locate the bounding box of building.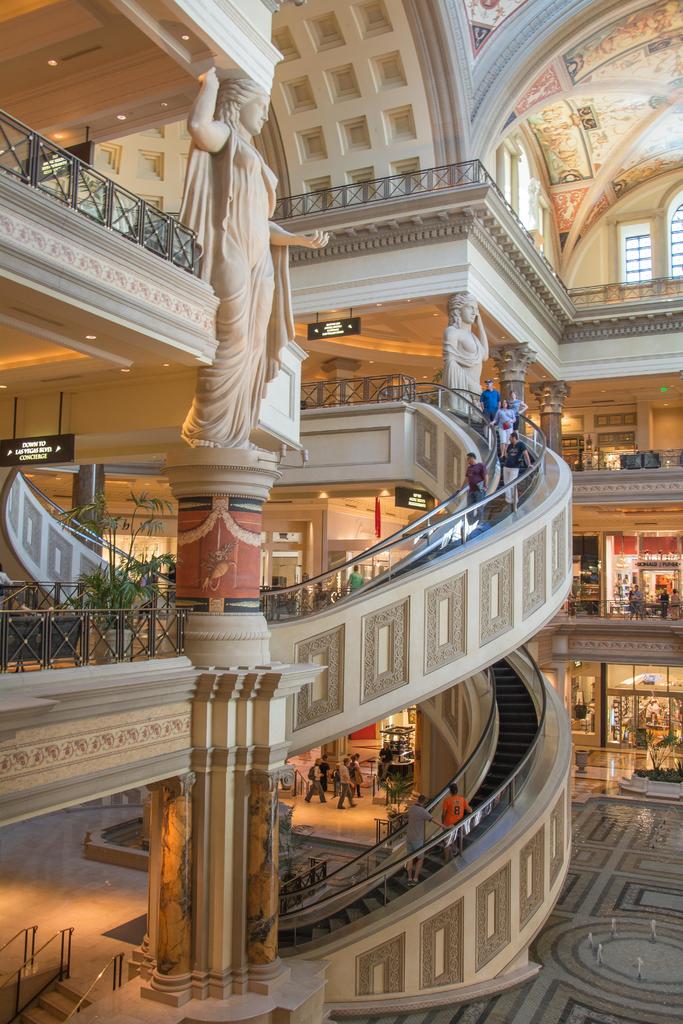
Bounding box: region(0, 0, 682, 1023).
